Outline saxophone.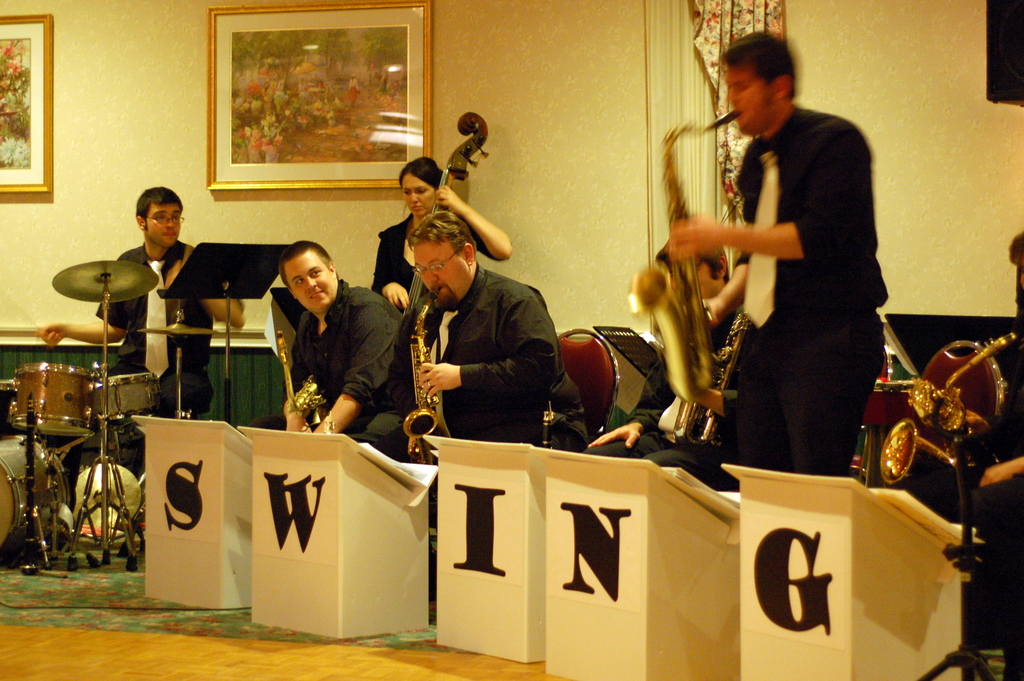
Outline: detection(273, 327, 330, 433).
